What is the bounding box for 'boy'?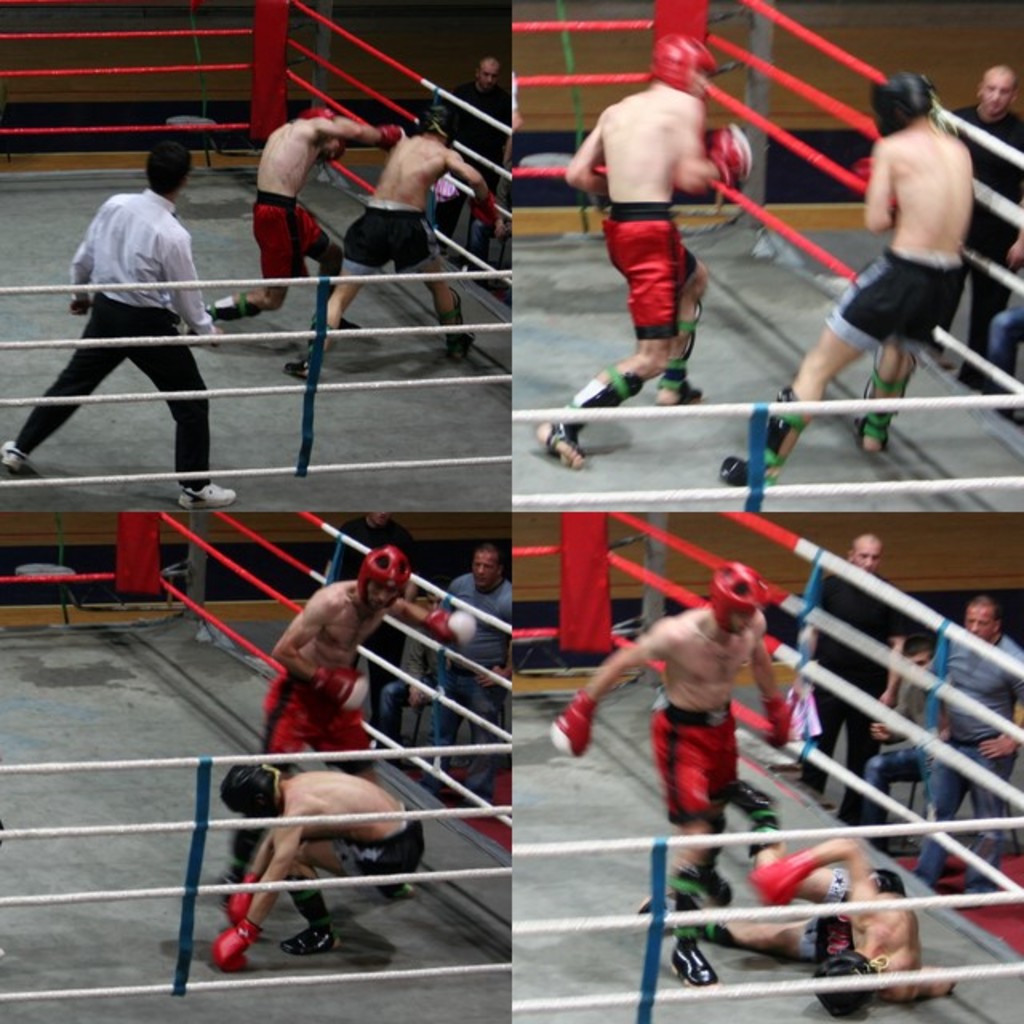
[x1=640, y1=774, x2=957, y2=1019].
